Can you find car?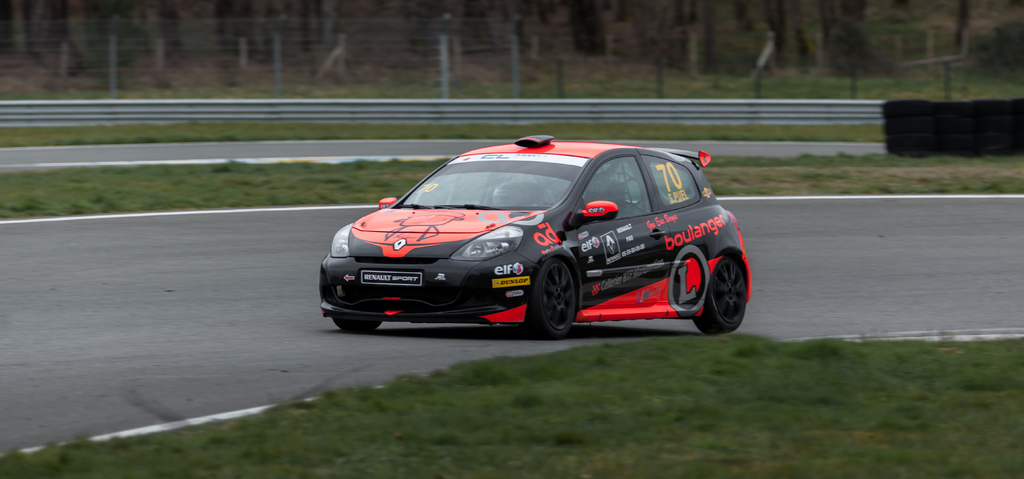
Yes, bounding box: <region>320, 134, 751, 340</region>.
